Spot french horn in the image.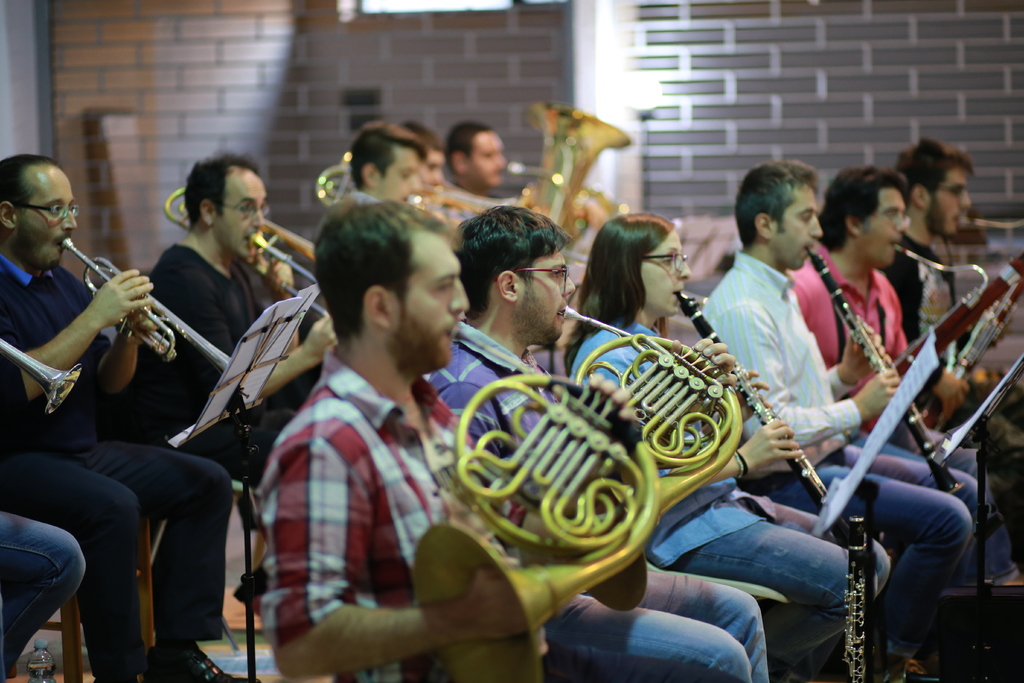
french horn found at 308 155 513 249.
